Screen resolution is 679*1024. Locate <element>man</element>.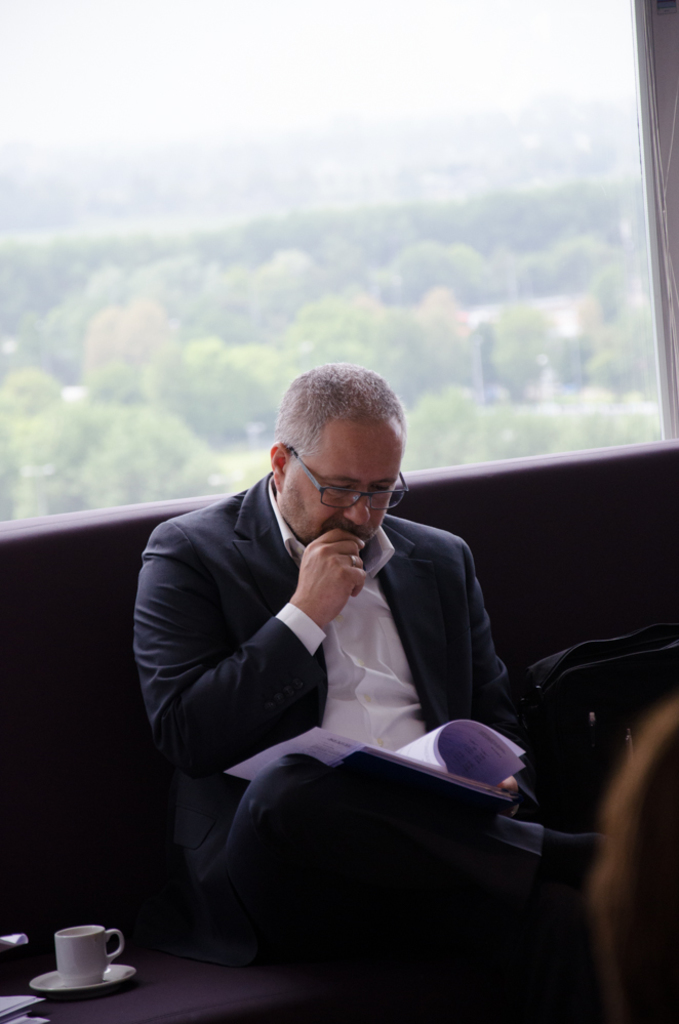
116, 366, 548, 981.
